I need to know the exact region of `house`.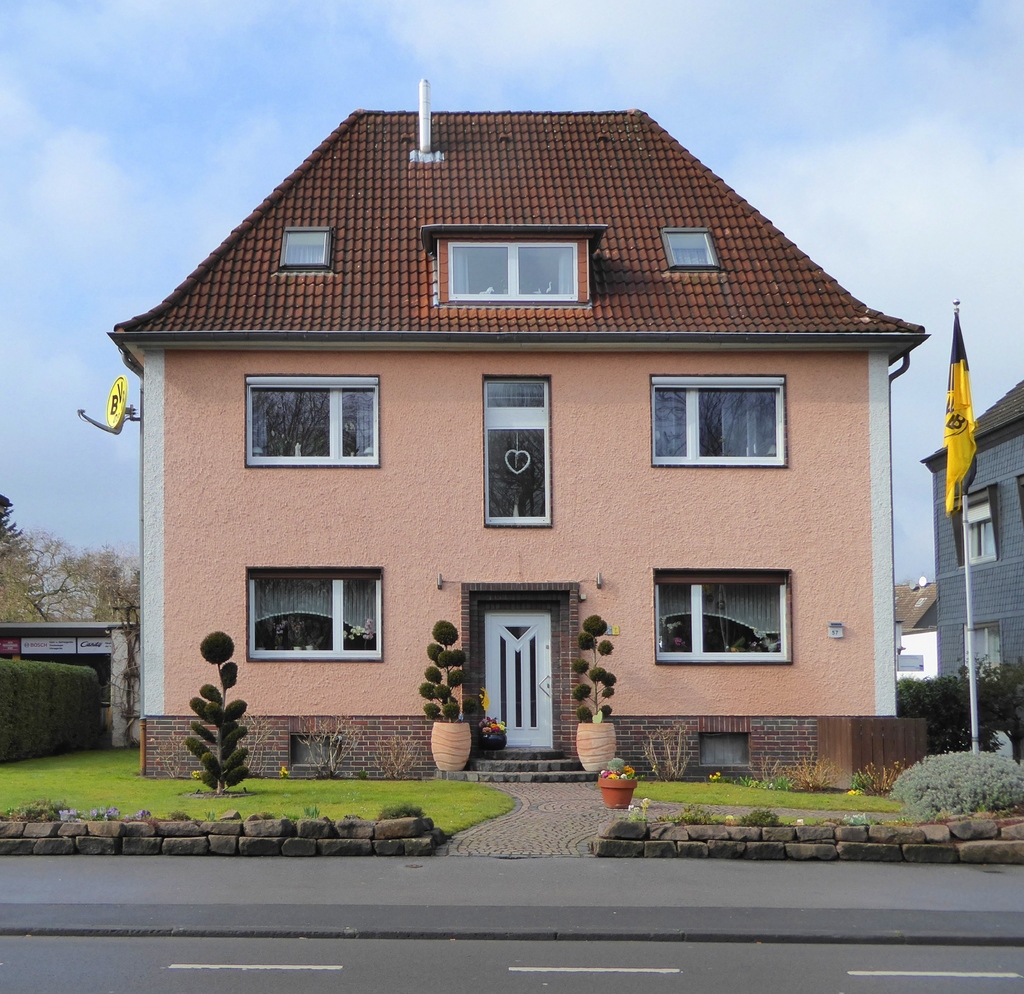
Region: {"x1": 111, "y1": 98, "x2": 931, "y2": 803}.
